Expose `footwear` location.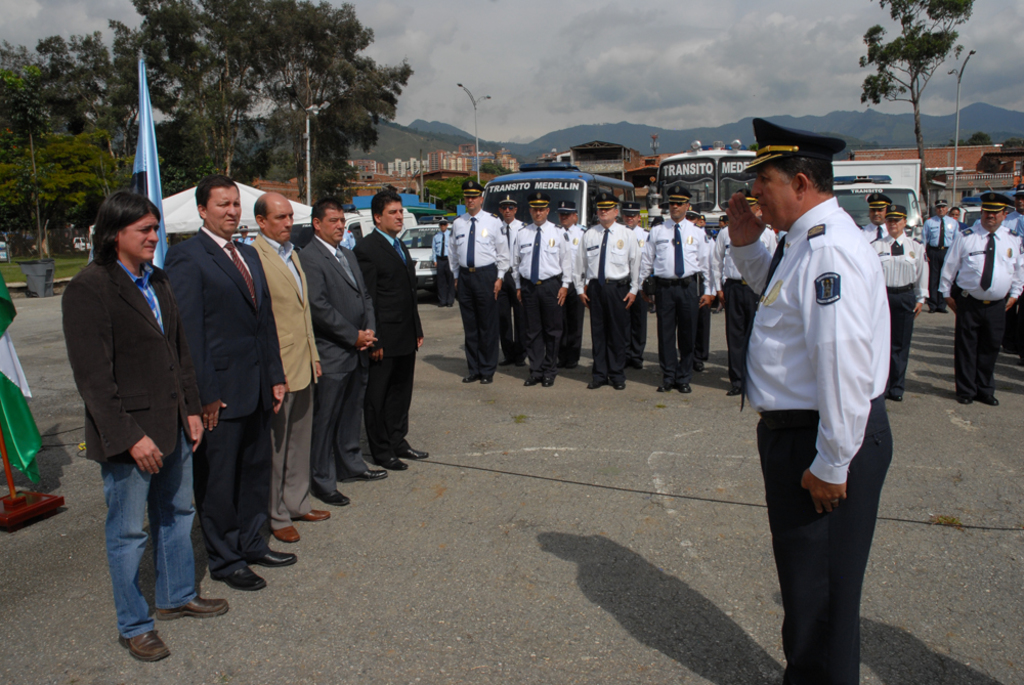
Exposed at [216, 567, 265, 594].
